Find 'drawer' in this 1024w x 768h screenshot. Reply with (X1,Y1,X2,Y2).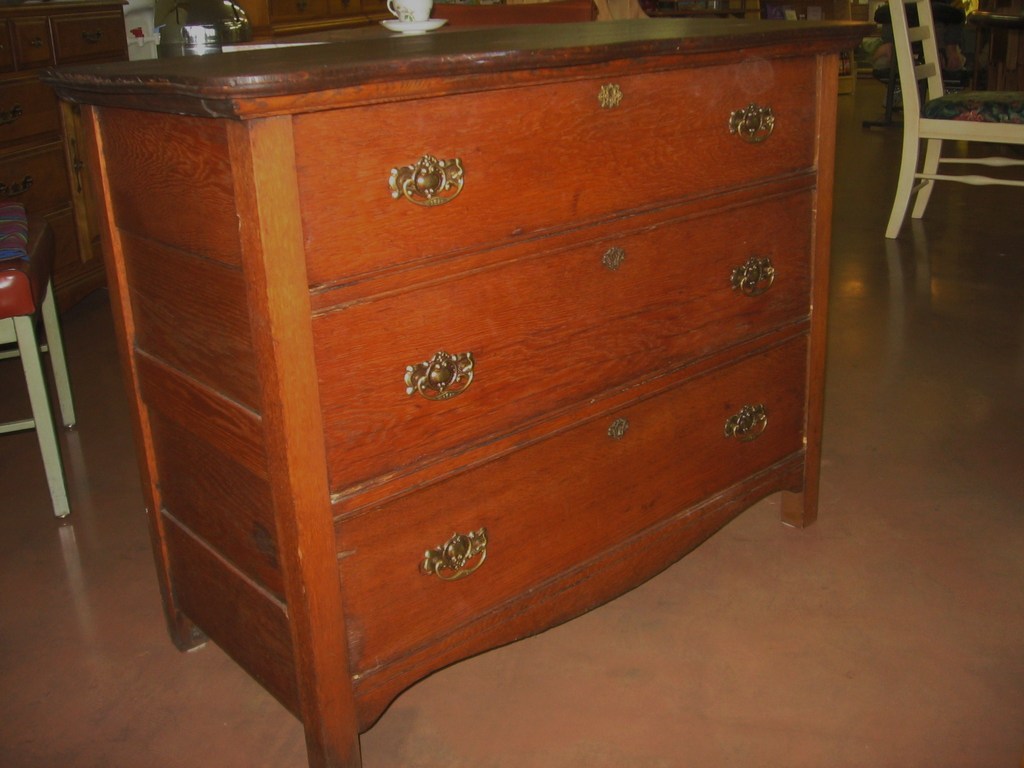
(308,188,812,496).
